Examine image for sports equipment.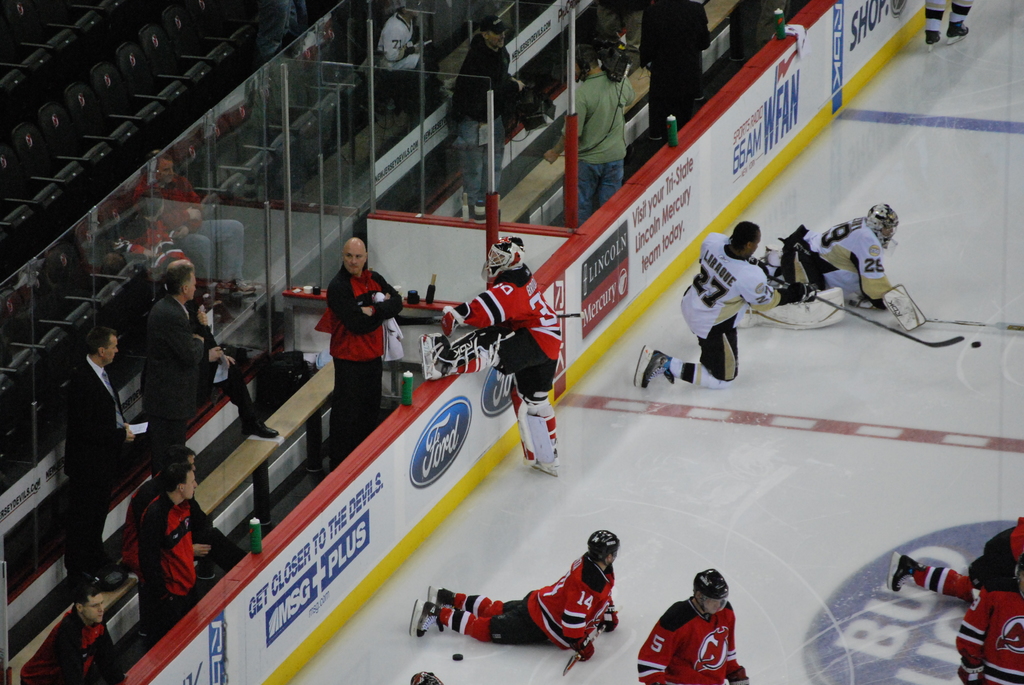
Examination result: select_region(595, 604, 621, 636).
